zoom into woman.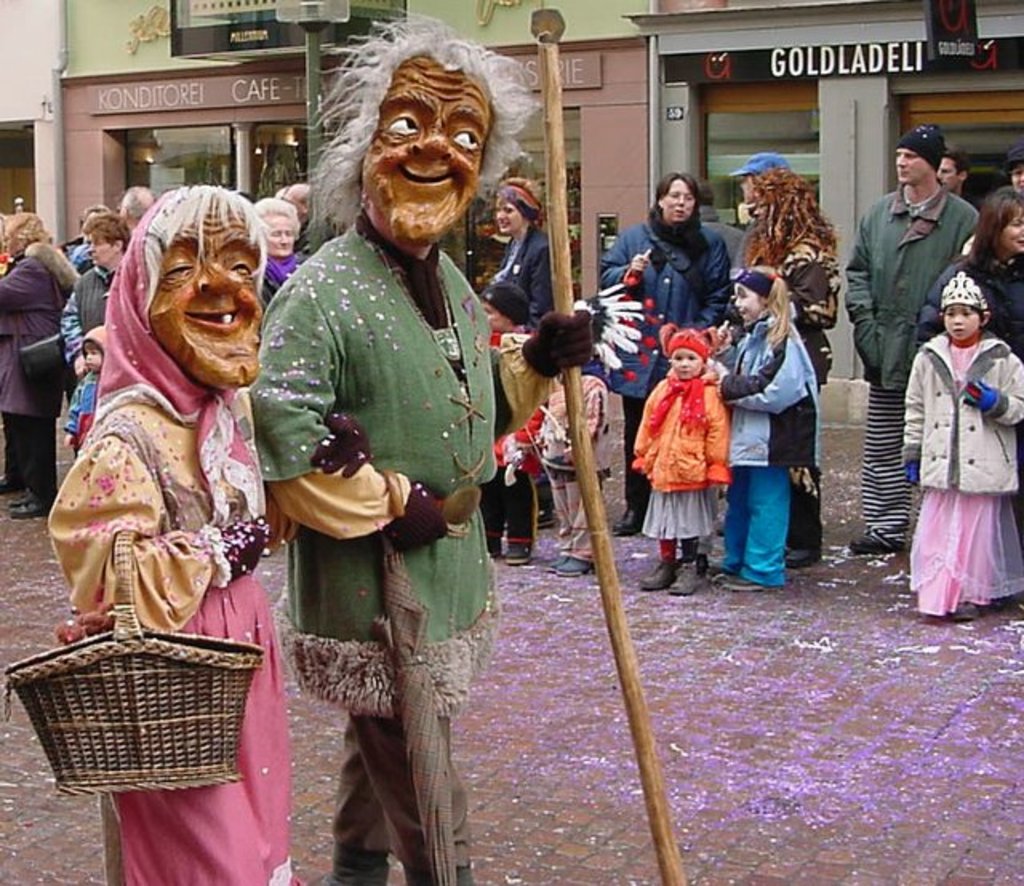
Zoom target: <bbox>42, 170, 309, 726</bbox>.
